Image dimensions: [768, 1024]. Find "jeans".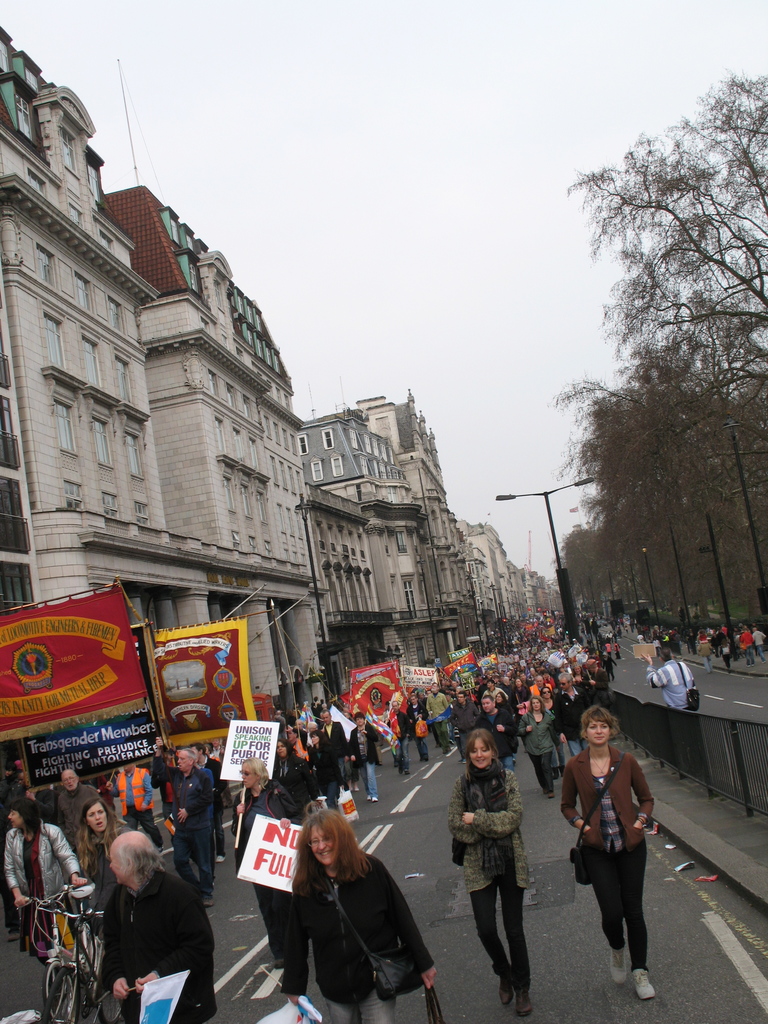
pyautogui.locateOnScreen(170, 824, 217, 902).
